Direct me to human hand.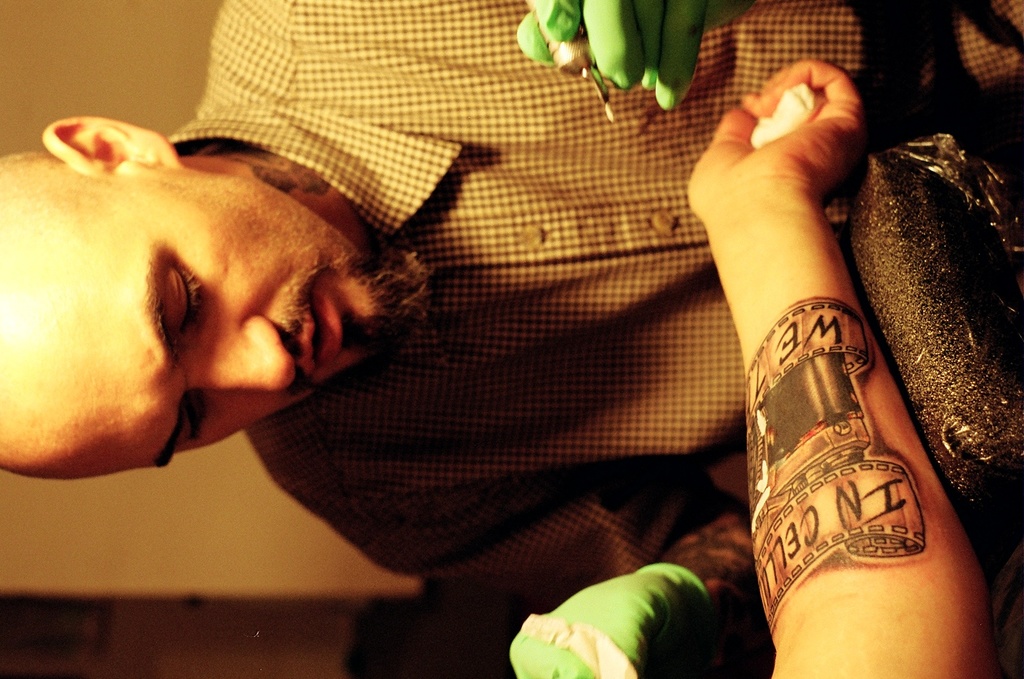
Direction: 515:0:758:112.
